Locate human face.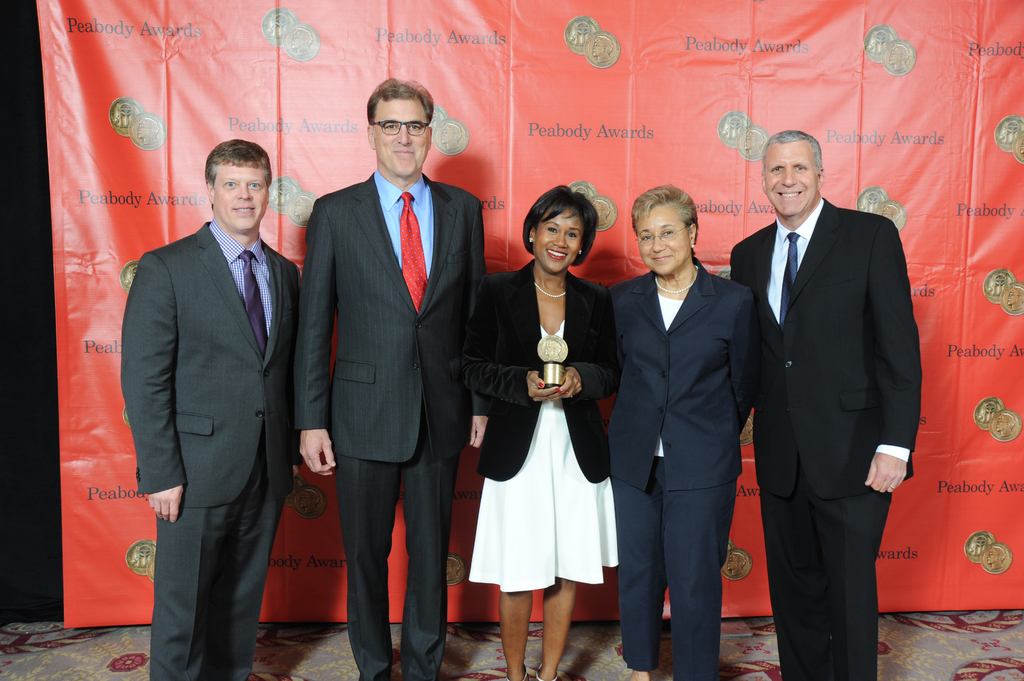
Bounding box: [636, 204, 693, 277].
